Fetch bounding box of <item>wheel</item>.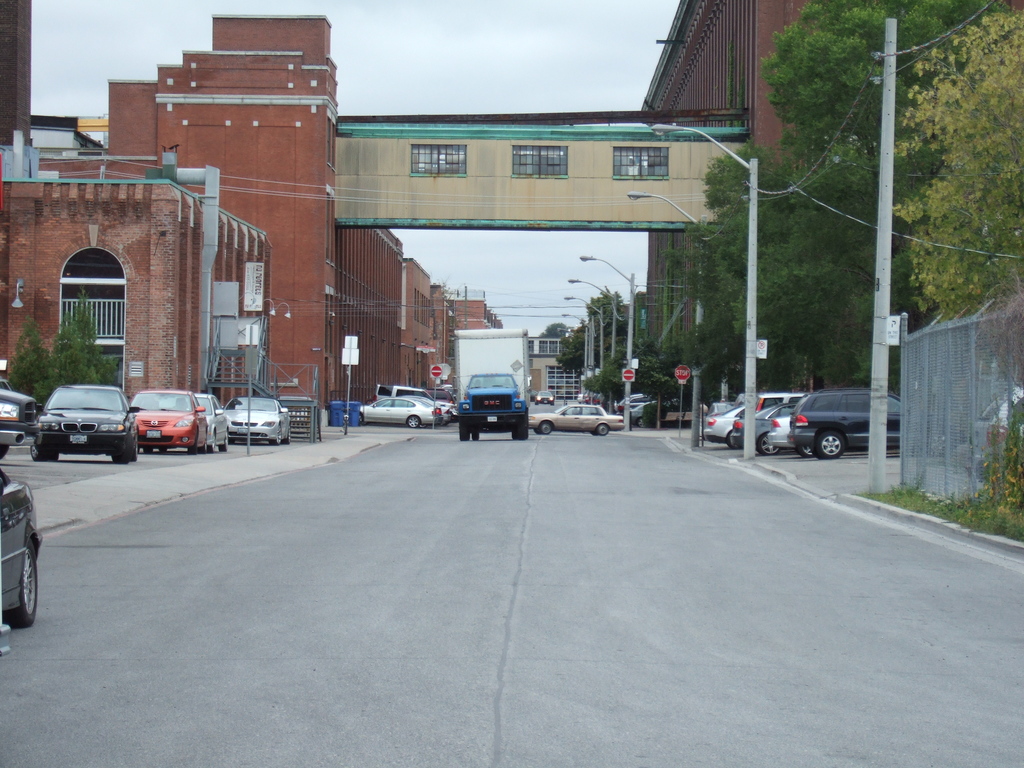
Bbox: BBox(518, 419, 529, 441).
